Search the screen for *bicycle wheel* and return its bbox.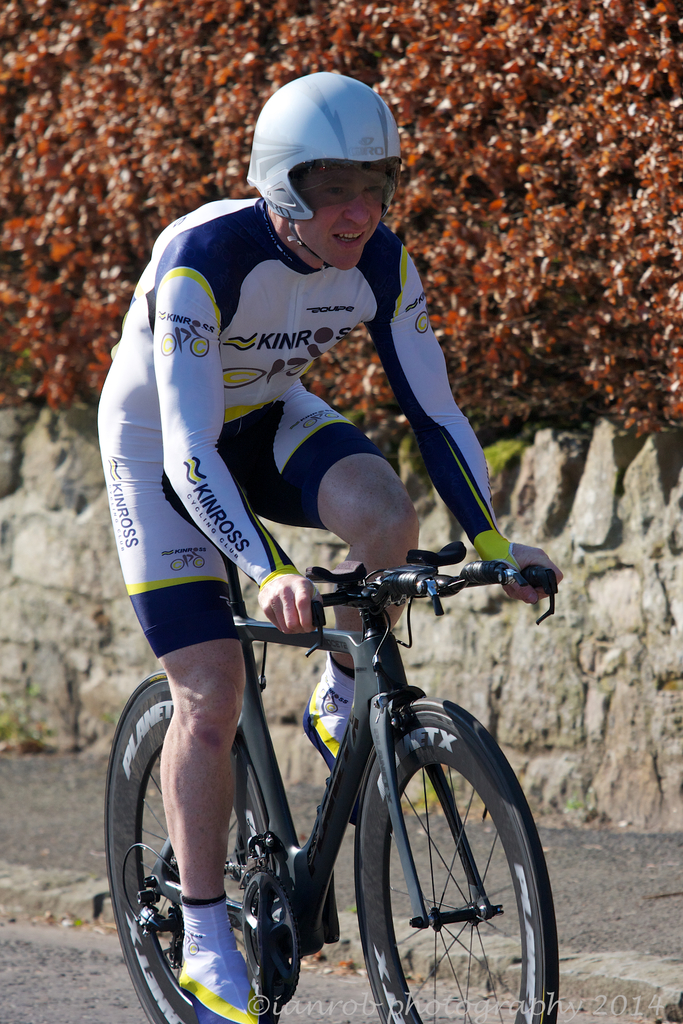
Found: (353,696,561,1023).
